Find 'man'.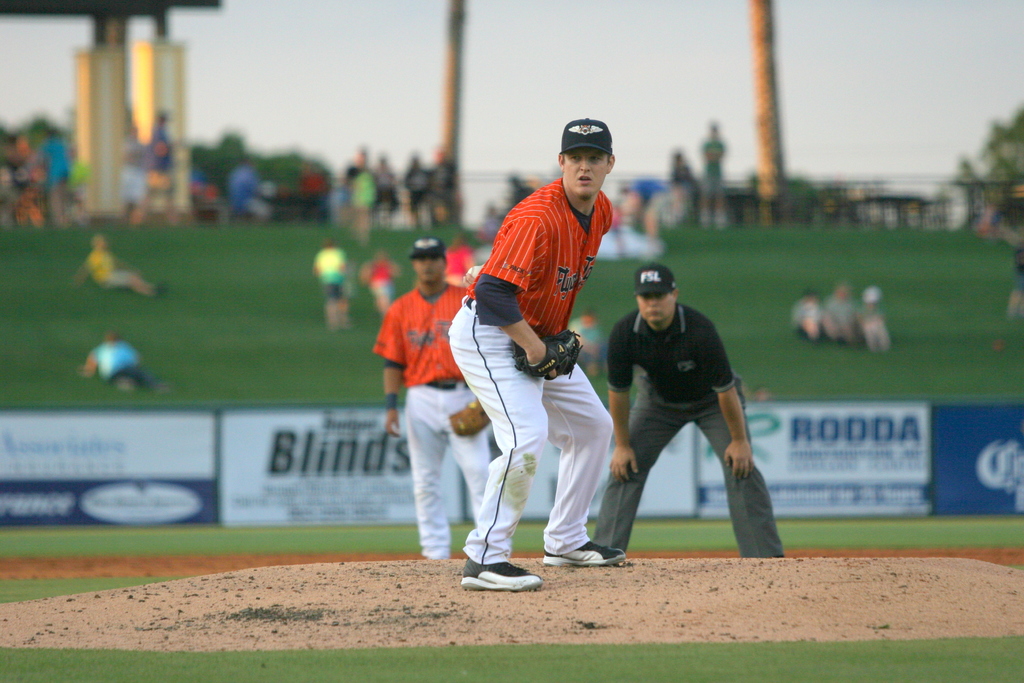
{"left": 81, "top": 330, "right": 172, "bottom": 395}.
